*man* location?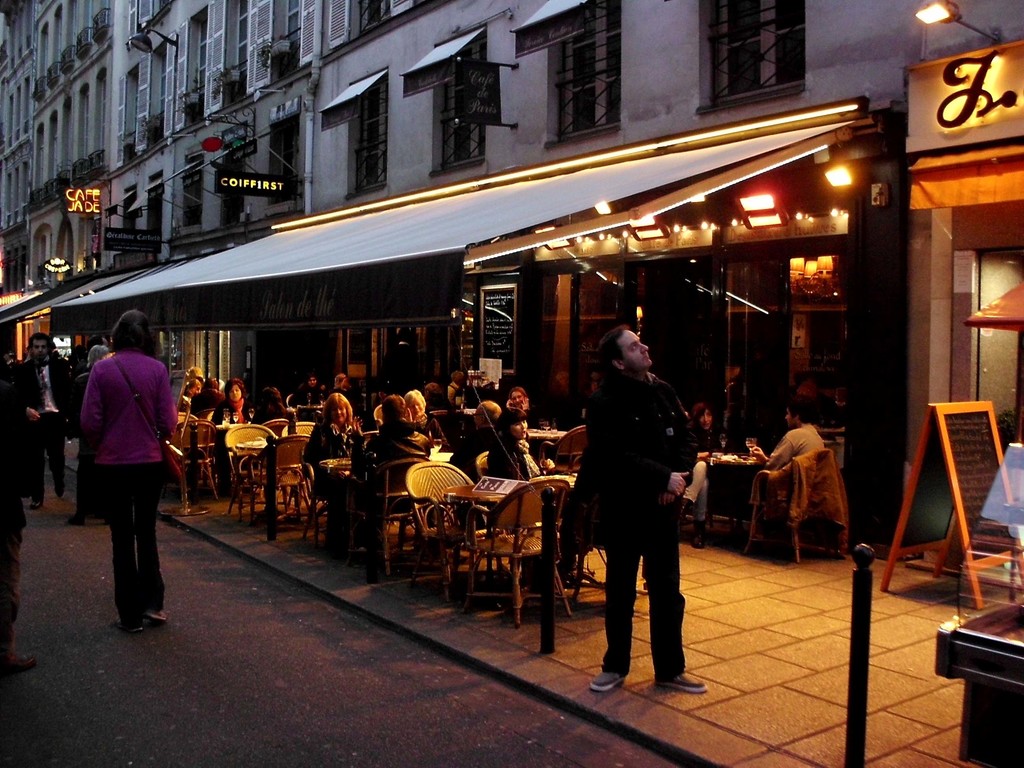
bbox=[572, 320, 710, 700]
